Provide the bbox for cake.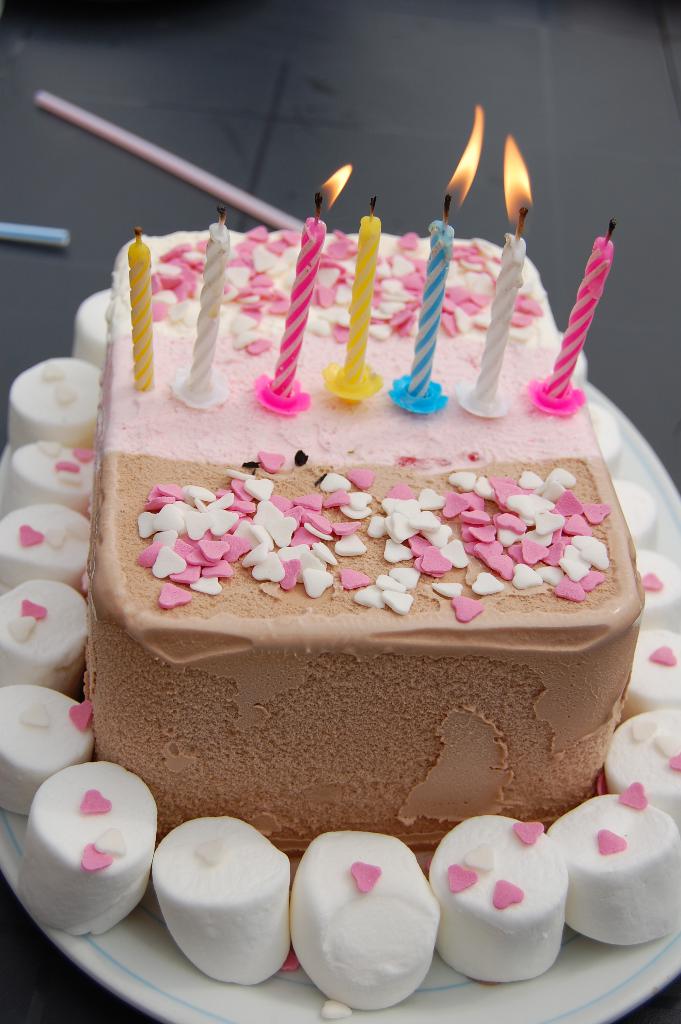
bbox(84, 230, 644, 879).
